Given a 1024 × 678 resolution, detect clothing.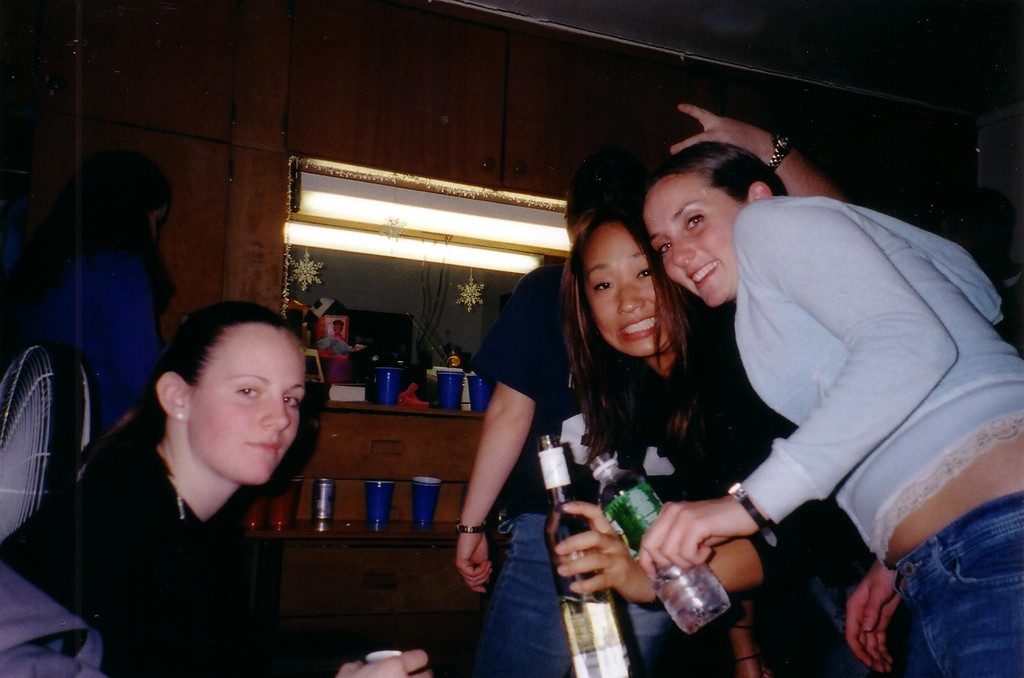
[left=732, top=193, right=1023, bottom=677].
